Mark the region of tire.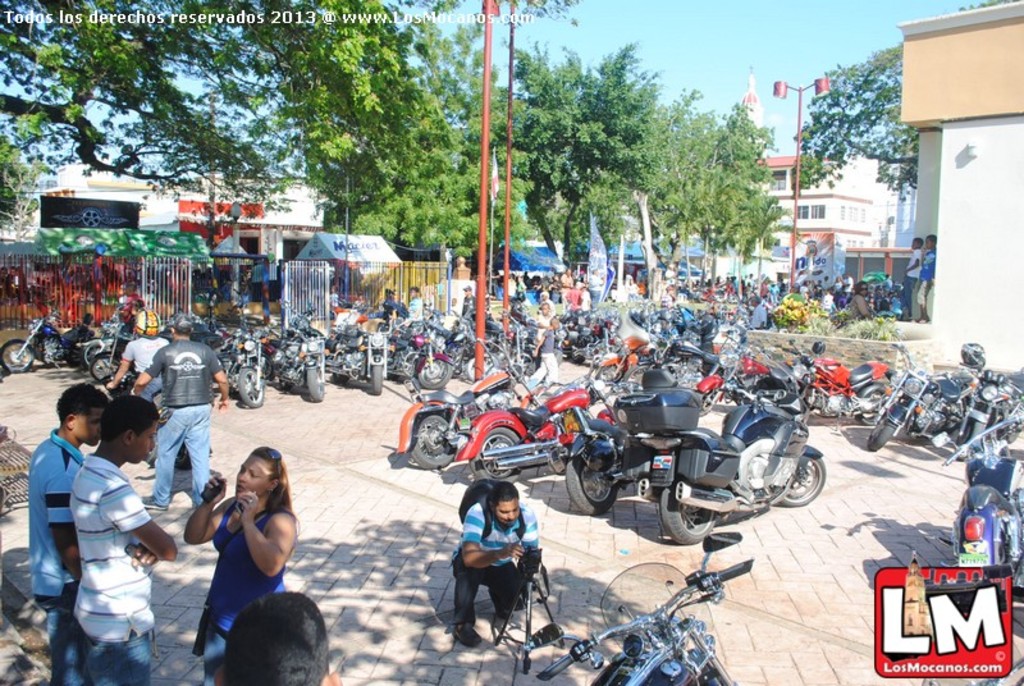
Region: [0, 342, 35, 372].
